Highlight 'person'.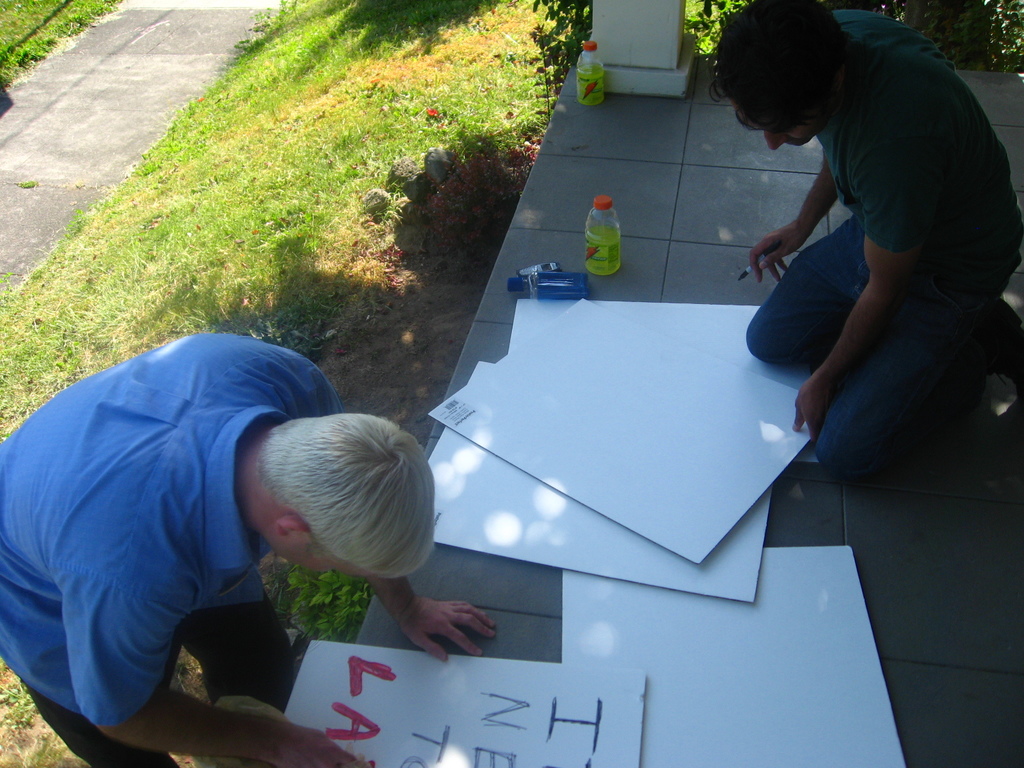
Highlighted region: Rect(0, 329, 501, 767).
